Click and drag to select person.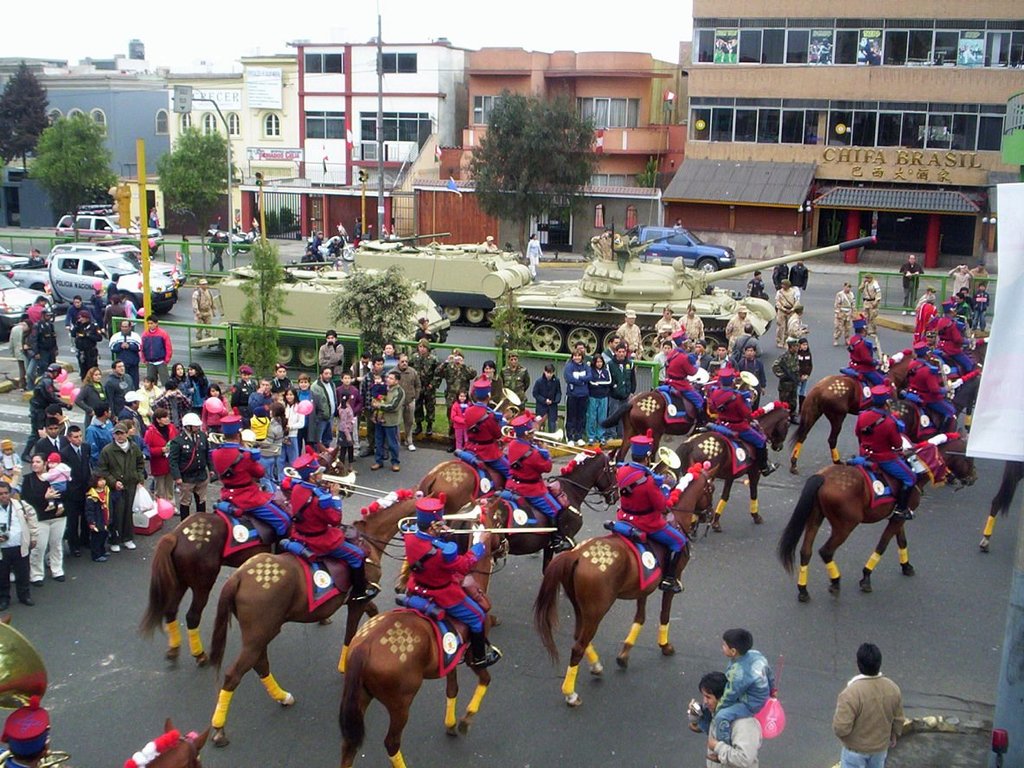
Selection: 604, 331, 622, 351.
